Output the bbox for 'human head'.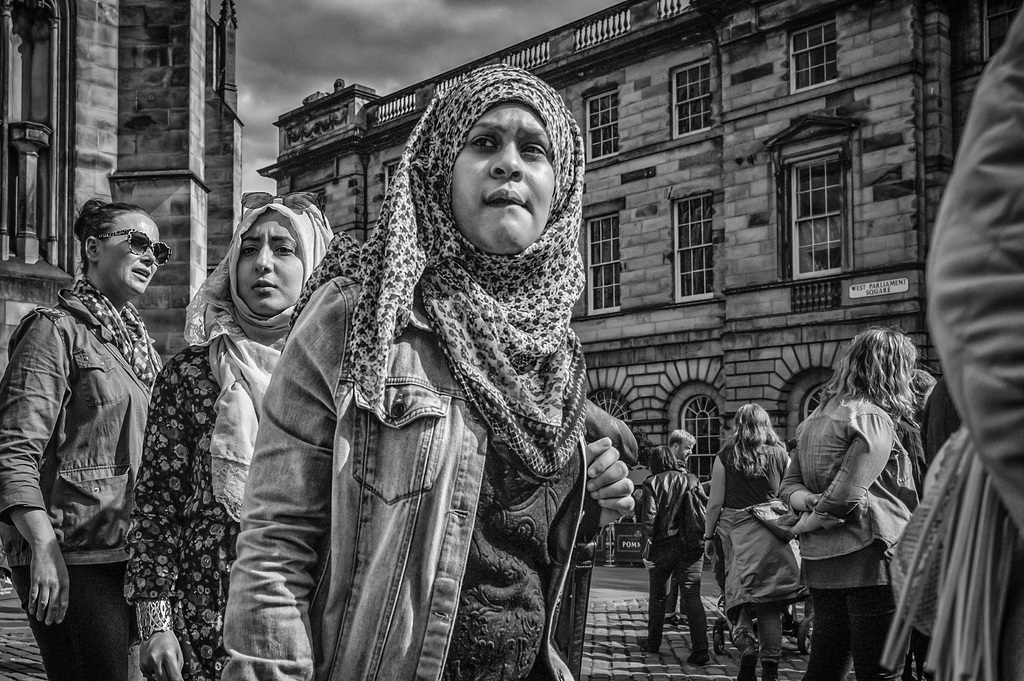
pyautogui.locateOnScreen(669, 428, 698, 461).
